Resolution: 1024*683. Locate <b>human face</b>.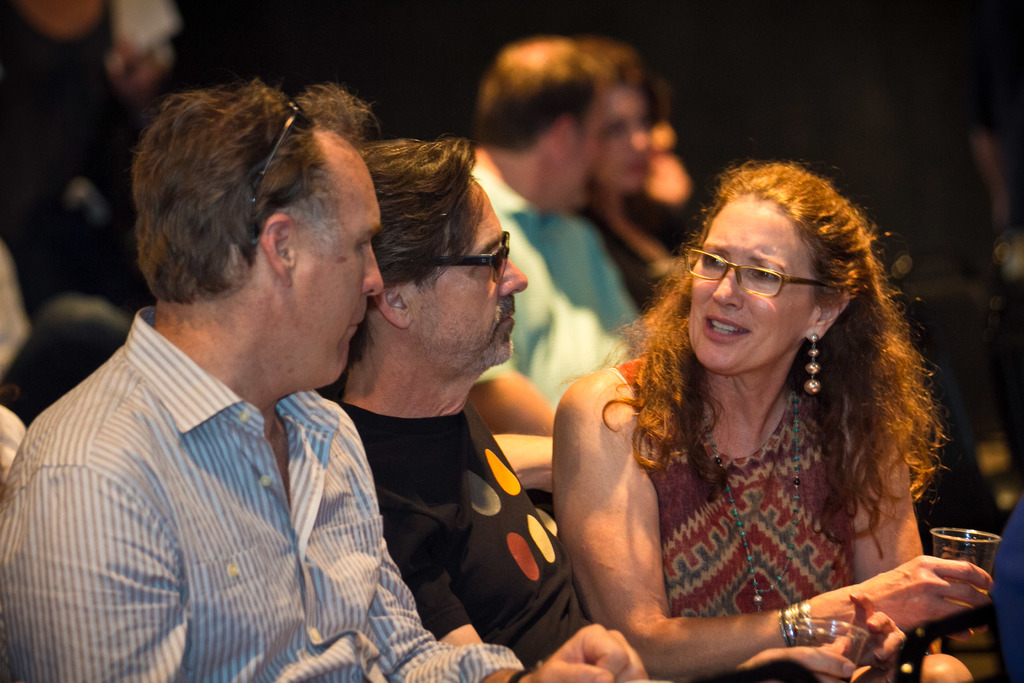
select_region(689, 202, 819, 372).
